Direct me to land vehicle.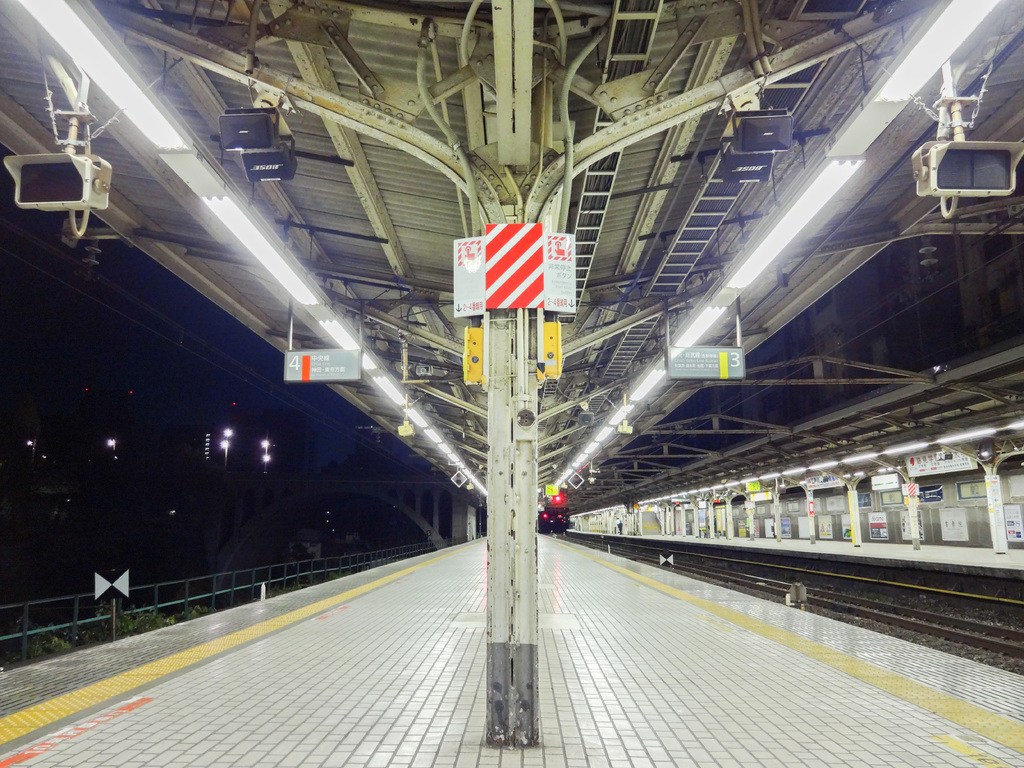
Direction: {"x1": 538, "y1": 504, "x2": 572, "y2": 533}.
